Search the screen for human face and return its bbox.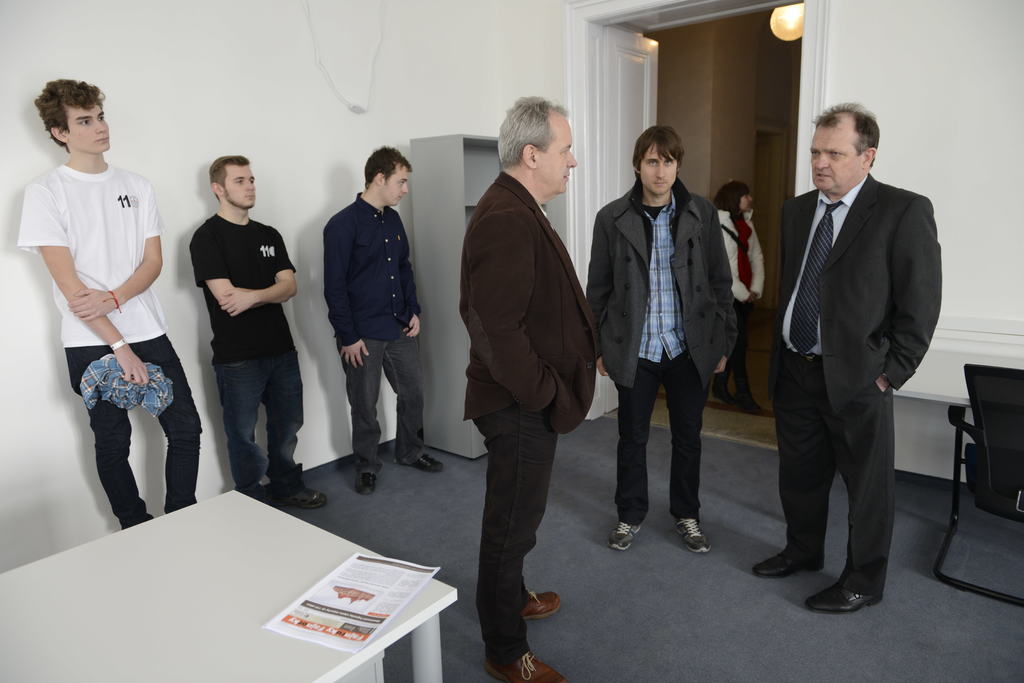
Found: l=639, t=151, r=681, b=196.
